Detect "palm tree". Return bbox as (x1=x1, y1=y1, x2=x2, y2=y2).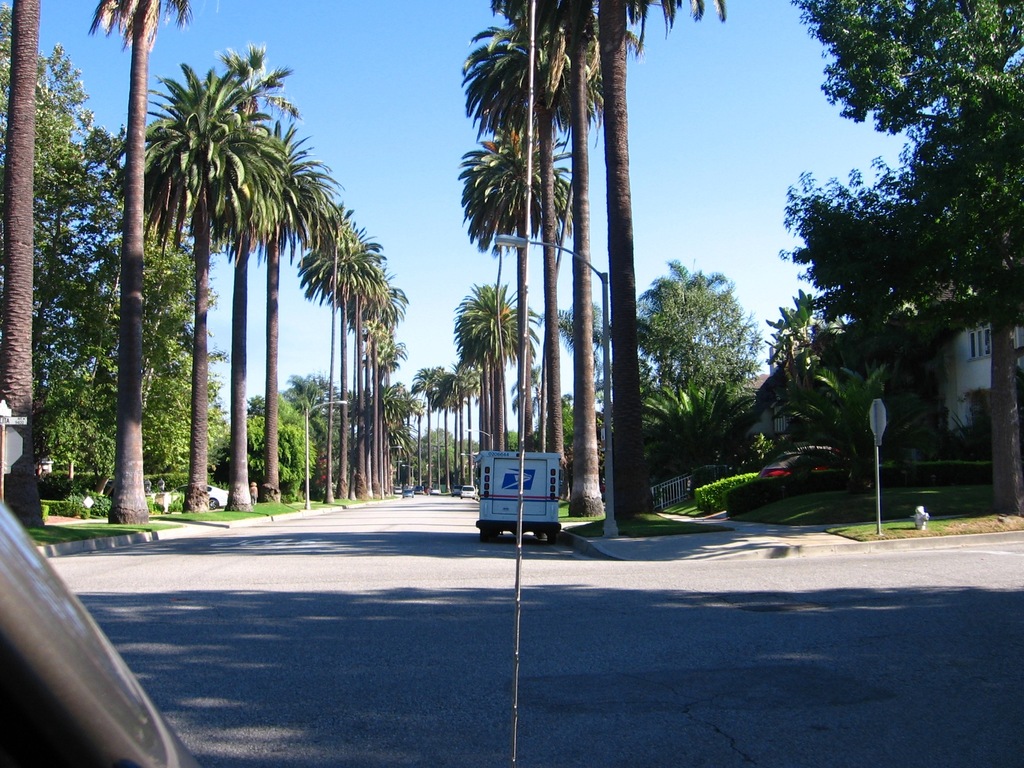
(x1=286, y1=183, x2=352, y2=488).
